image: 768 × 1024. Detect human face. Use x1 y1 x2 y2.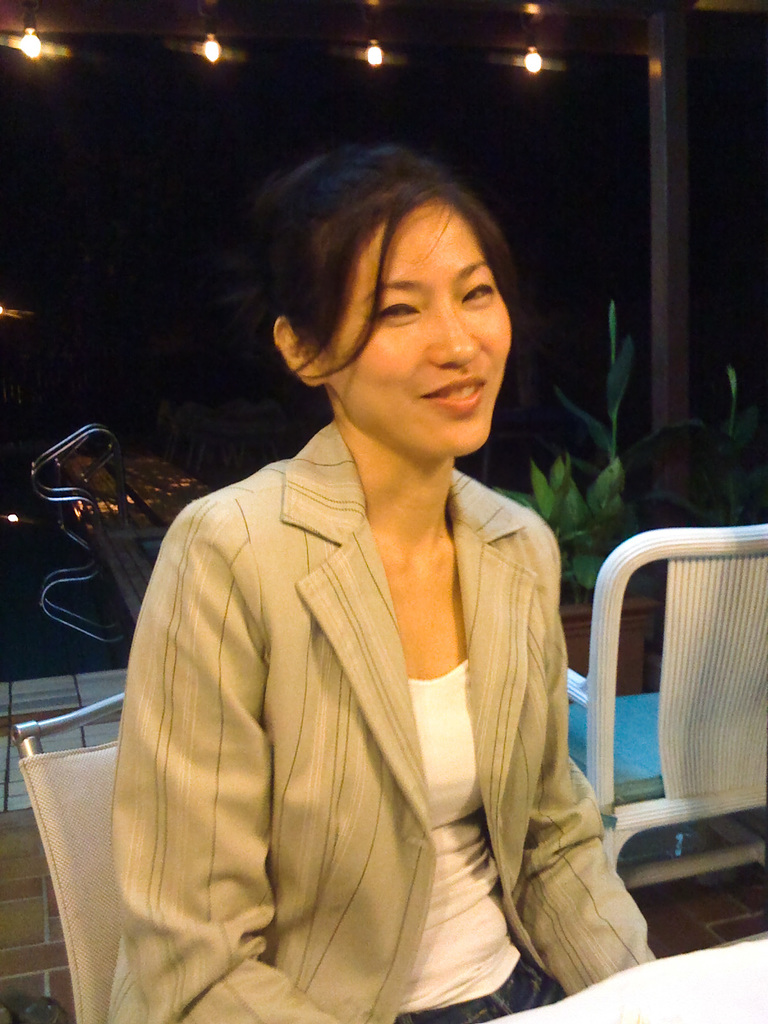
322 197 511 465.
